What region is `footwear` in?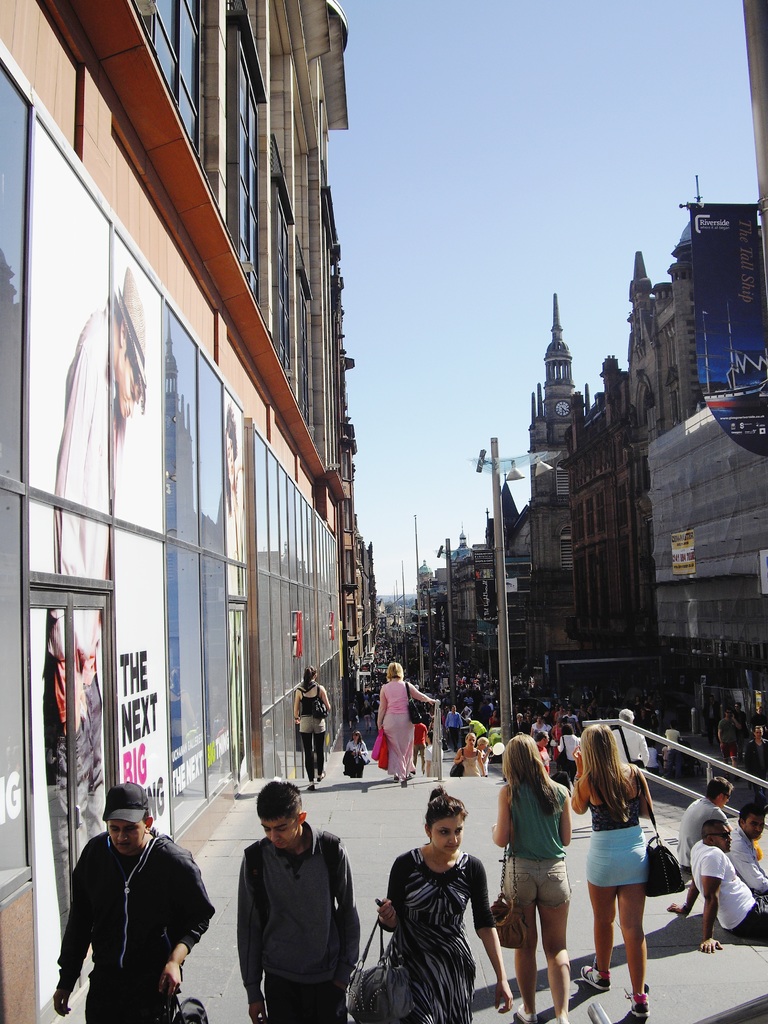
box=[303, 781, 317, 792].
